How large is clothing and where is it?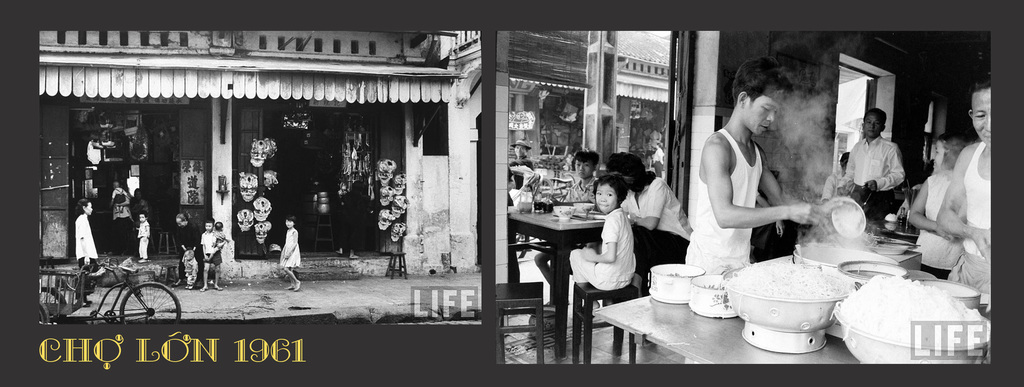
Bounding box: locate(110, 188, 130, 204).
